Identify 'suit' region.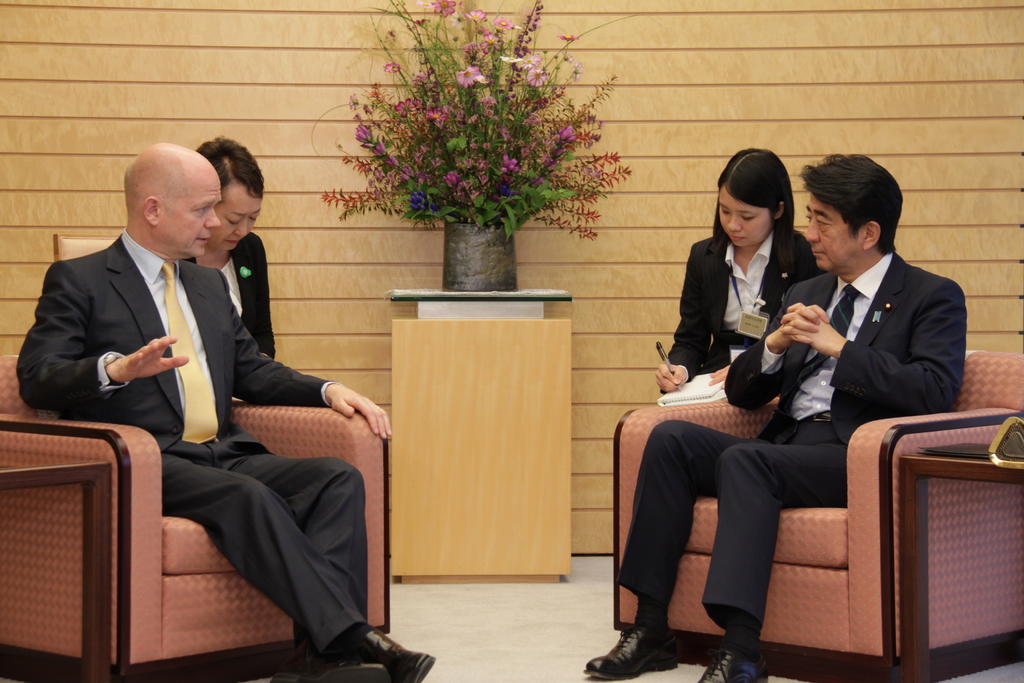
Region: region(620, 251, 968, 633).
